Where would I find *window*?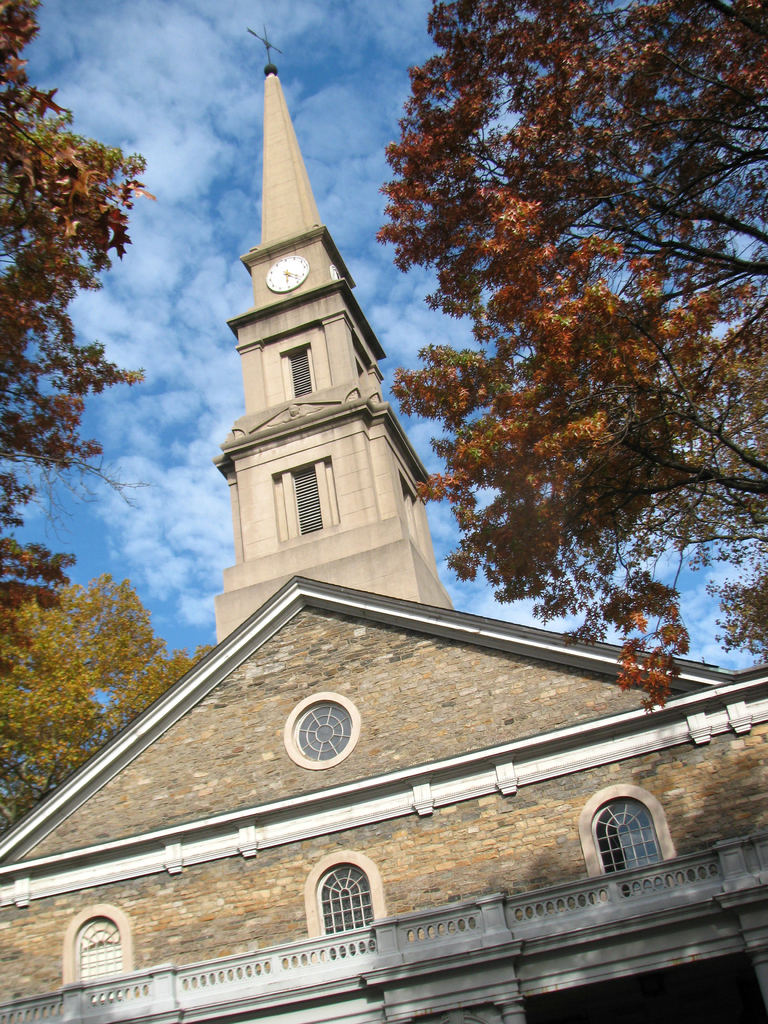
At bbox=(321, 858, 370, 931).
